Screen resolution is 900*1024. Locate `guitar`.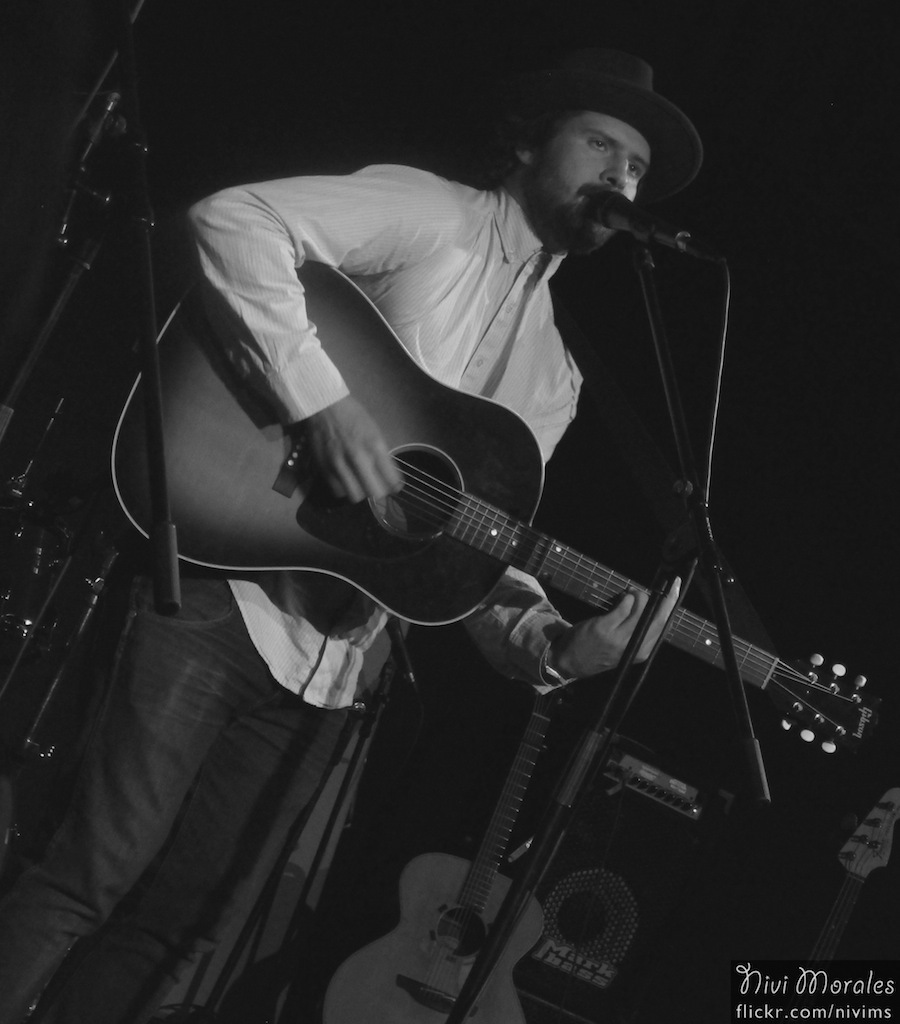
[109,258,878,757].
